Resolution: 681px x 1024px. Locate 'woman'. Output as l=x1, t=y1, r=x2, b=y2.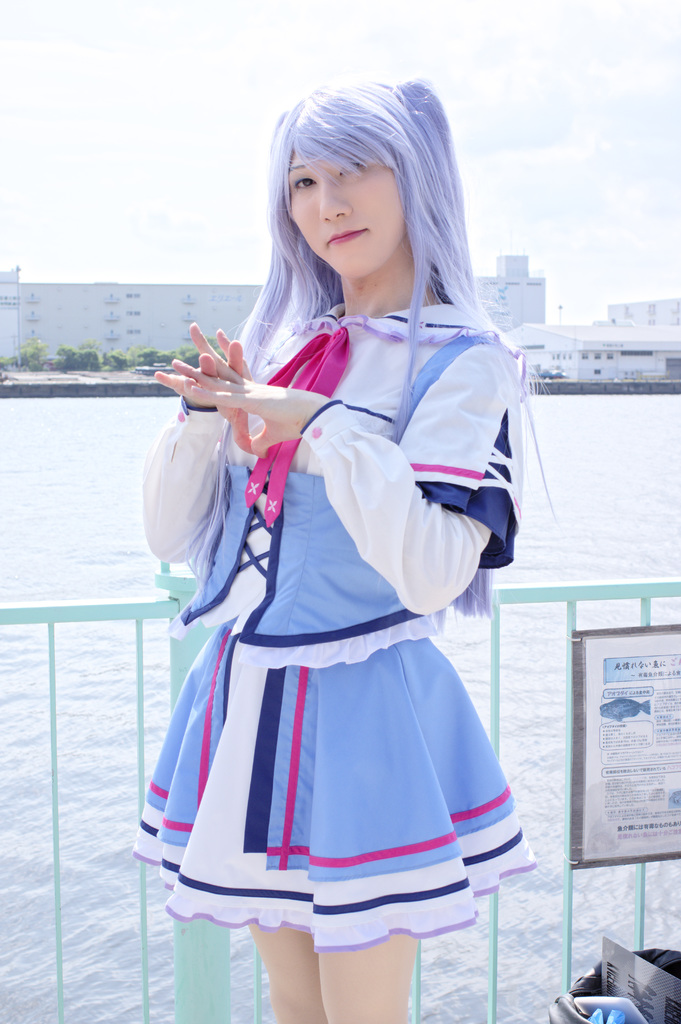
l=136, t=110, r=537, b=1005.
